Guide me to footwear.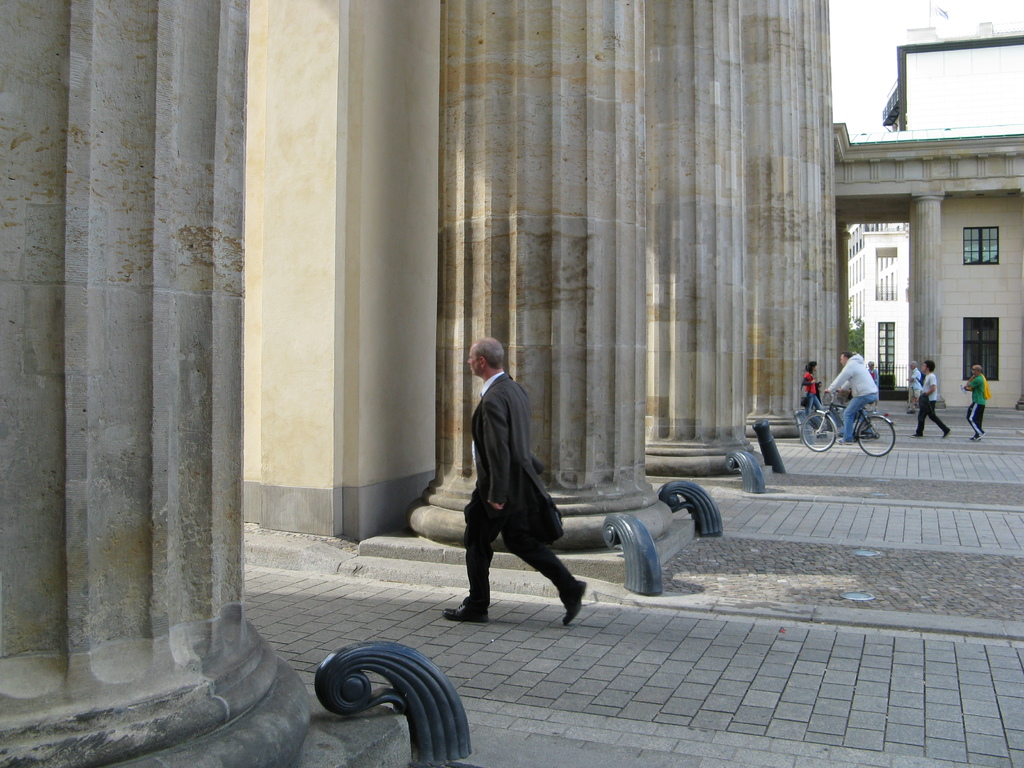
Guidance: x1=911 y1=431 x2=922 y2=437.
